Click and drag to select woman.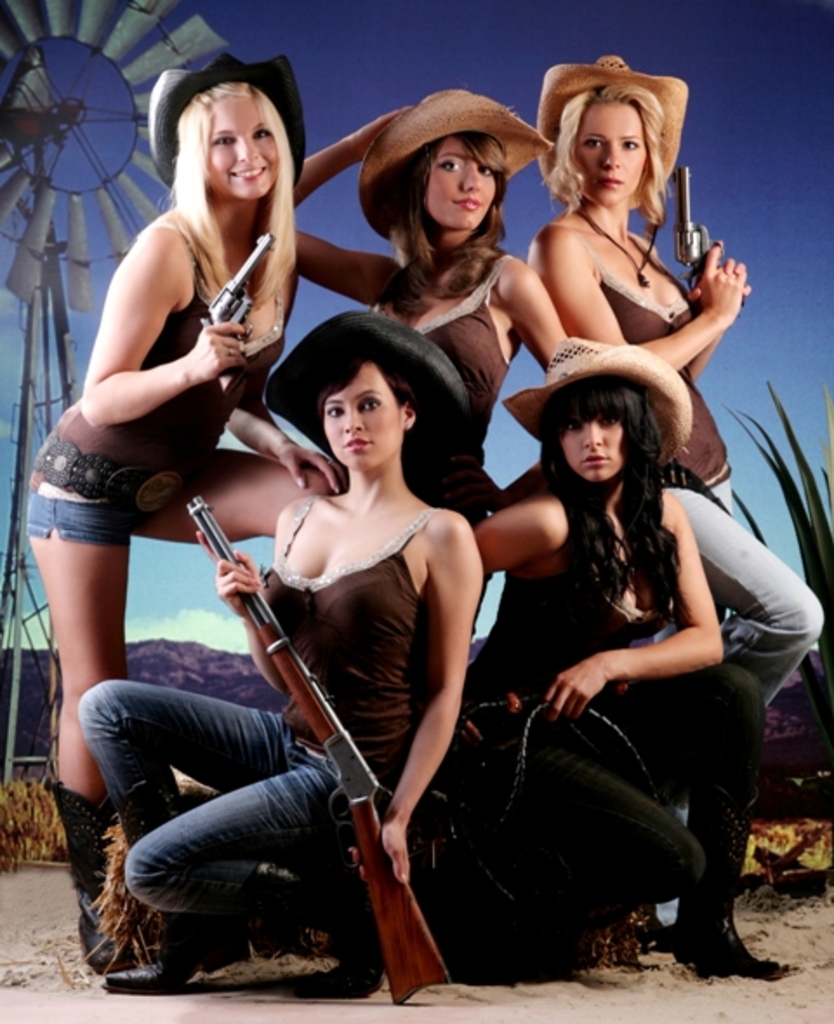
Selection: <bbox>523, 47, 825, 939</bbox>.
